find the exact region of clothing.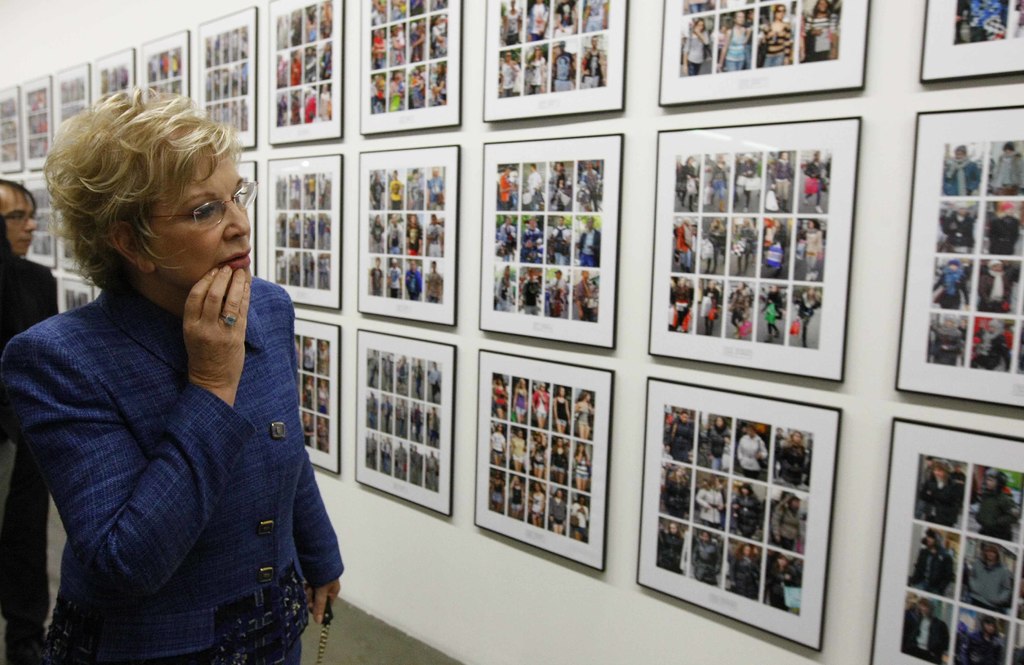
Exact region: detection(555, 398, 568, 425).
